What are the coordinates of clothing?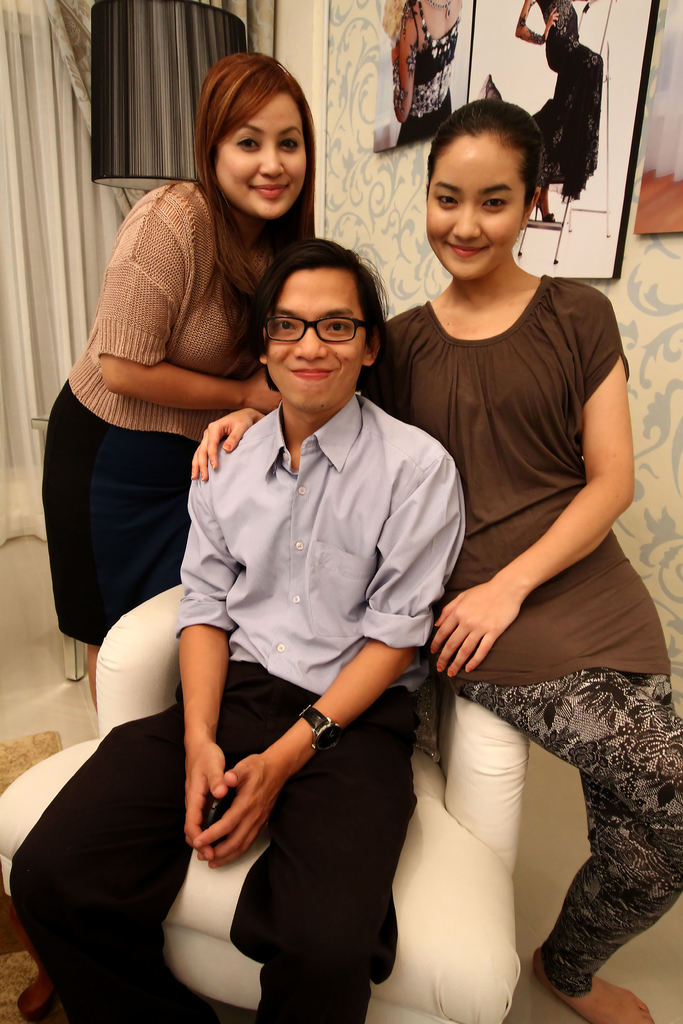
x1=532 y1=0 x2=604 y2=202.
